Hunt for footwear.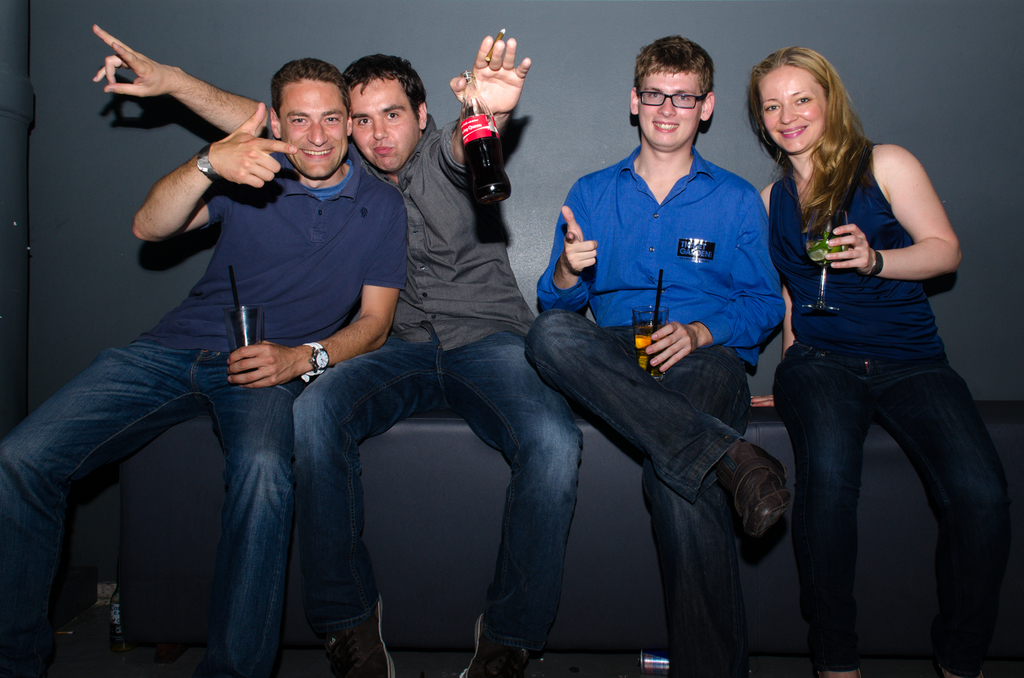
Hunted down at {"left": 0, "top": 634, "right": 53, "bottom": 677}.
